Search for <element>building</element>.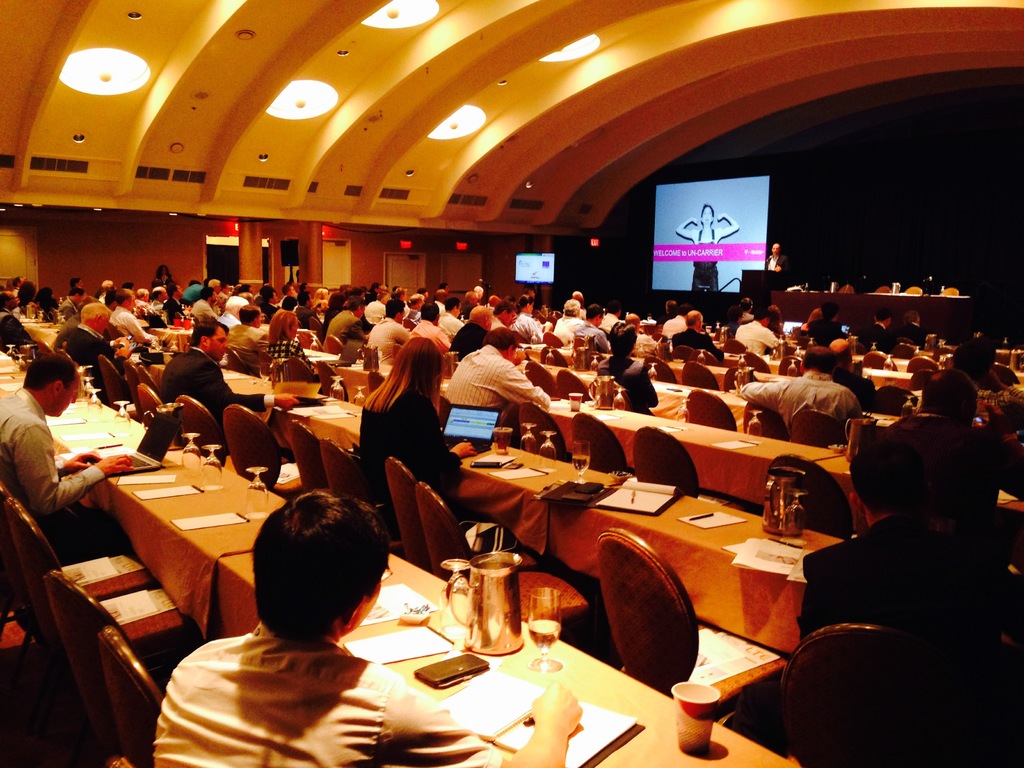
Found at (x1=0, y1=0, x2=1023, y2=767).
